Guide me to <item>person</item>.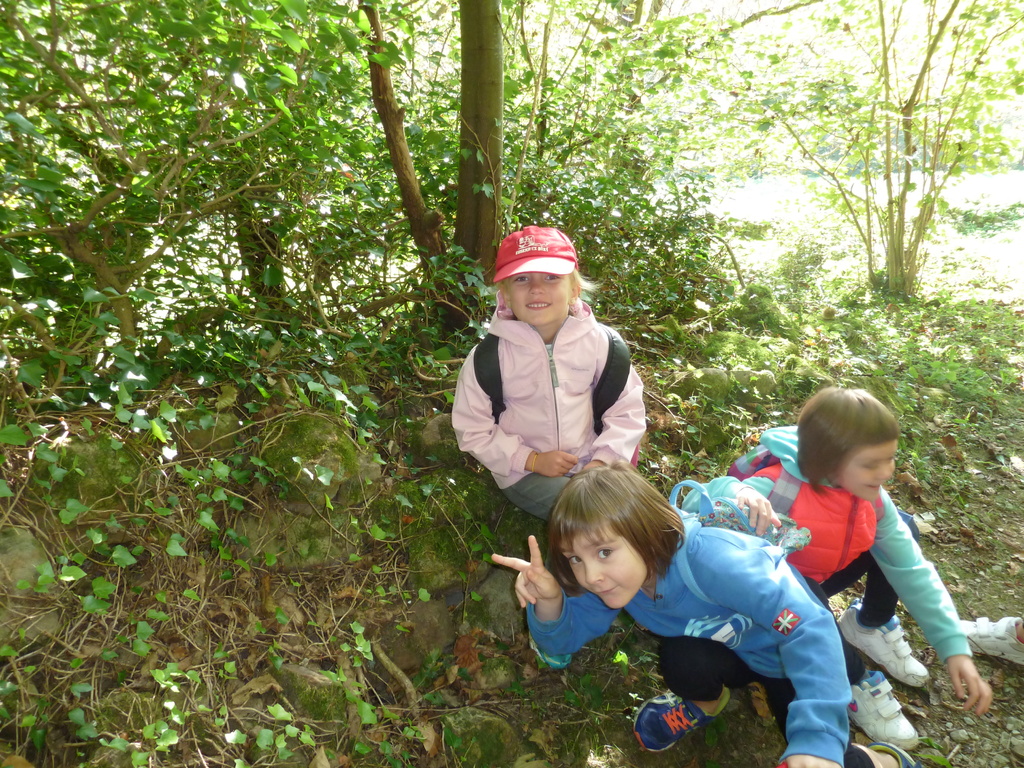
Guidance: <region>959, 616, 1023, 664</region>.
